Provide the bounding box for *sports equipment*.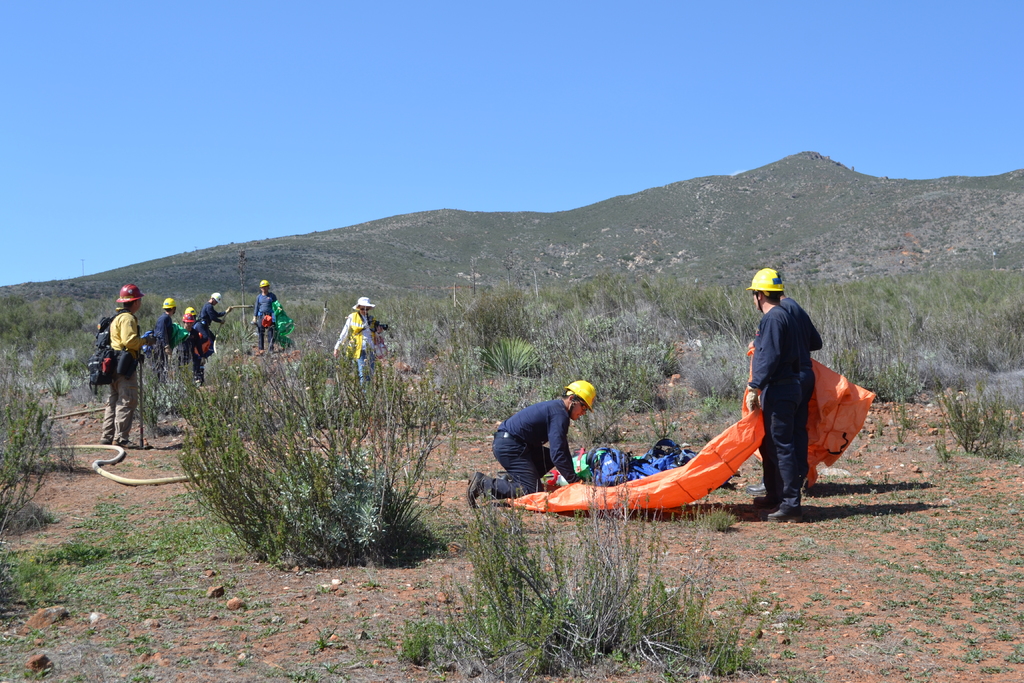
[744,265,784,315].
